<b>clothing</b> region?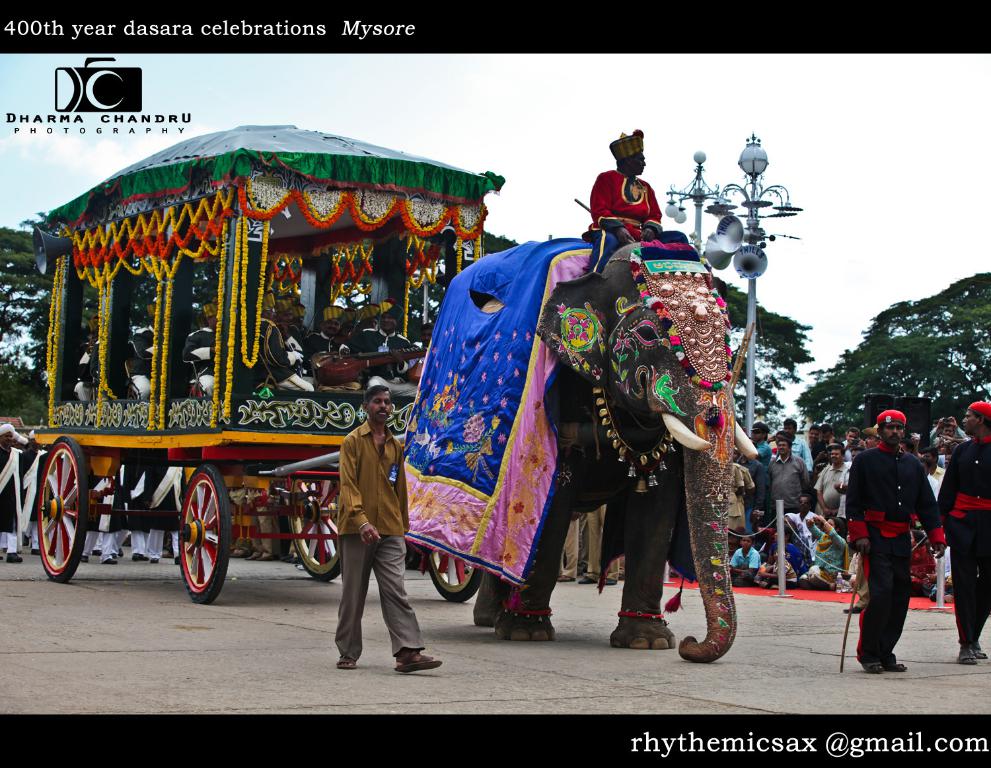
182, 326, 217, 401
